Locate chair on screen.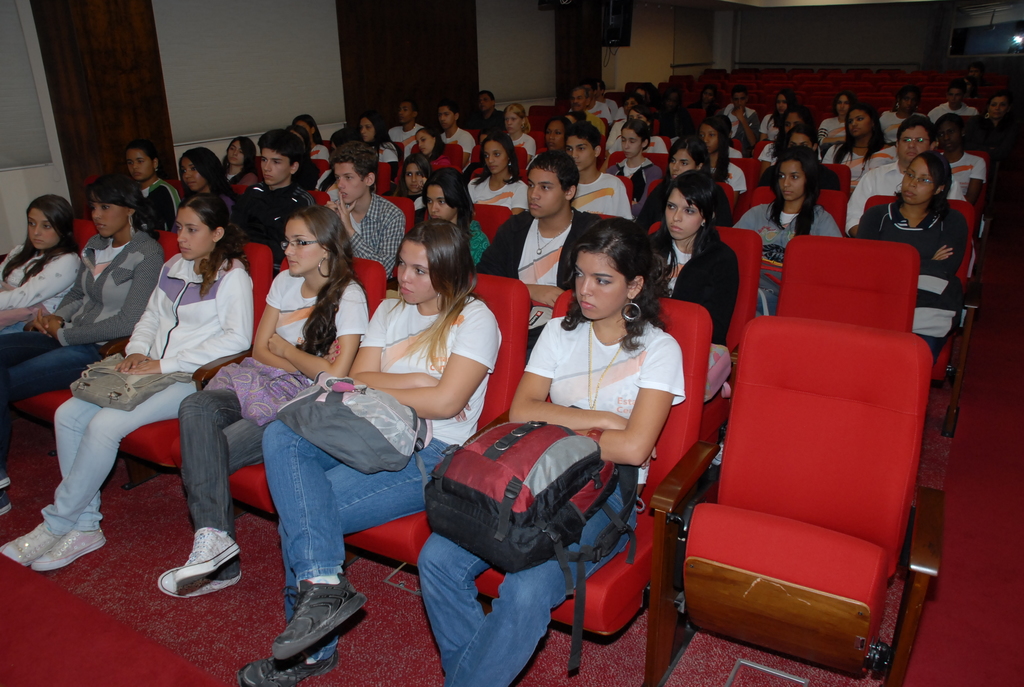
On screen at 381/194/415/237.
